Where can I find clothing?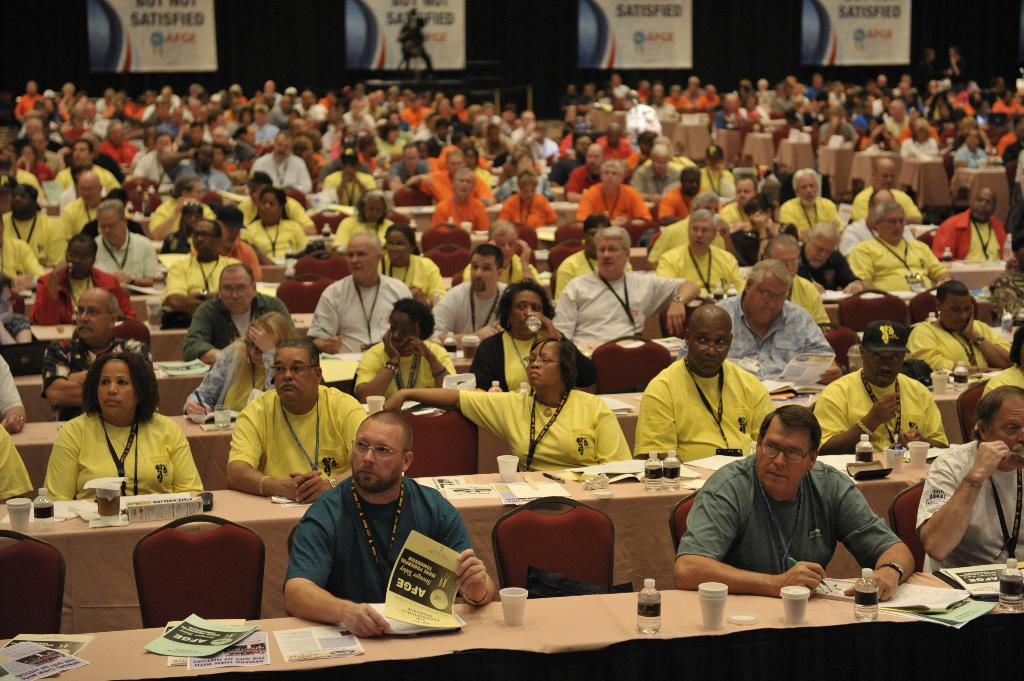
You can find it at <bbox>604, 83, 633, 99</bbox>.
